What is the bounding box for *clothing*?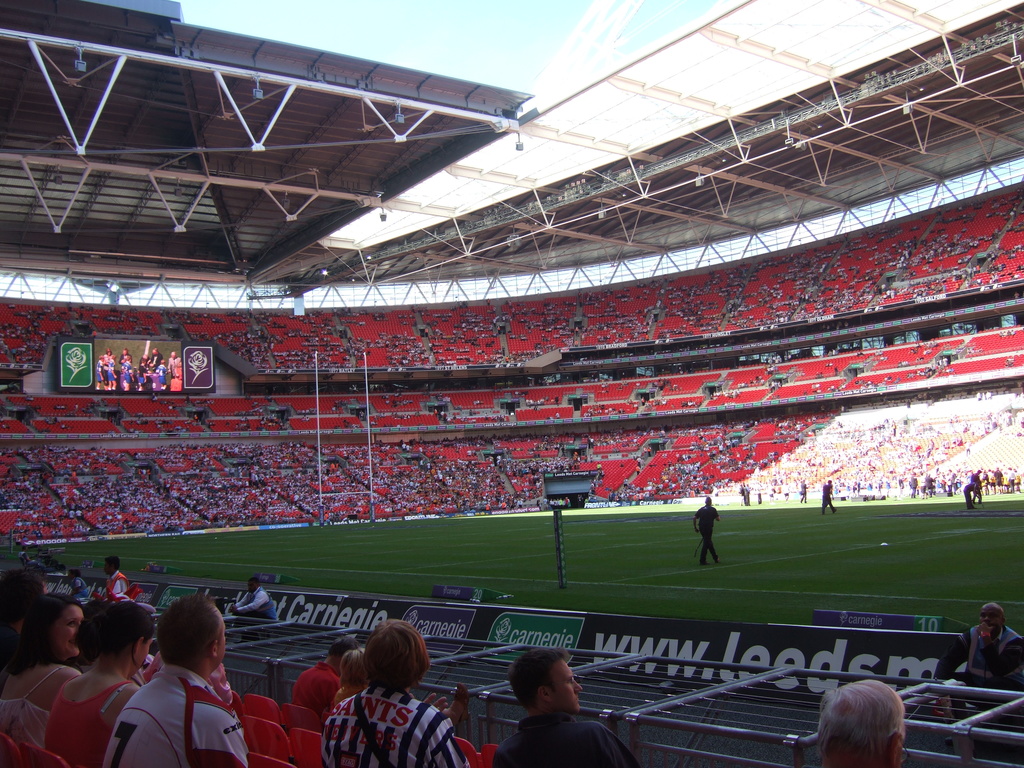
x1=108 y1=359 x2=116 y2=380.
